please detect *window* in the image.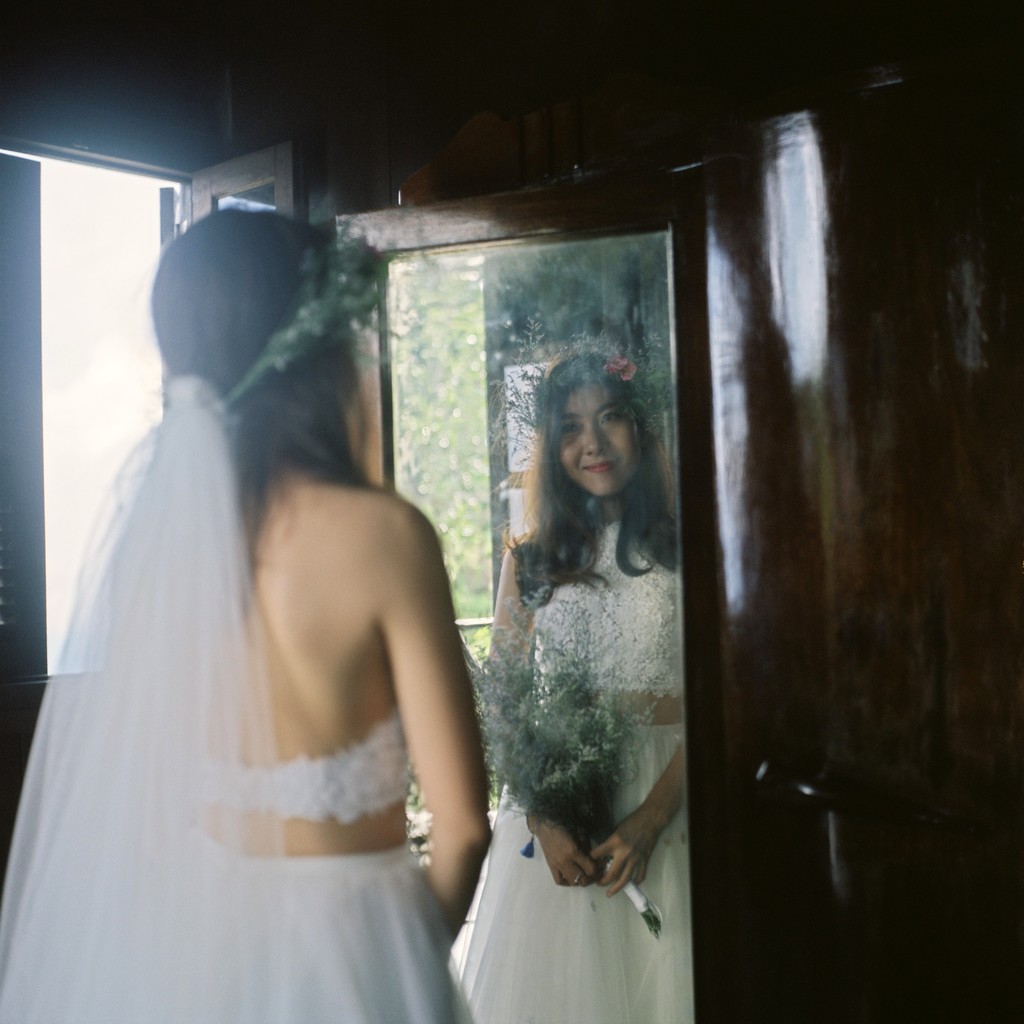
(left=0, top=123, right=310, bottom=711).
